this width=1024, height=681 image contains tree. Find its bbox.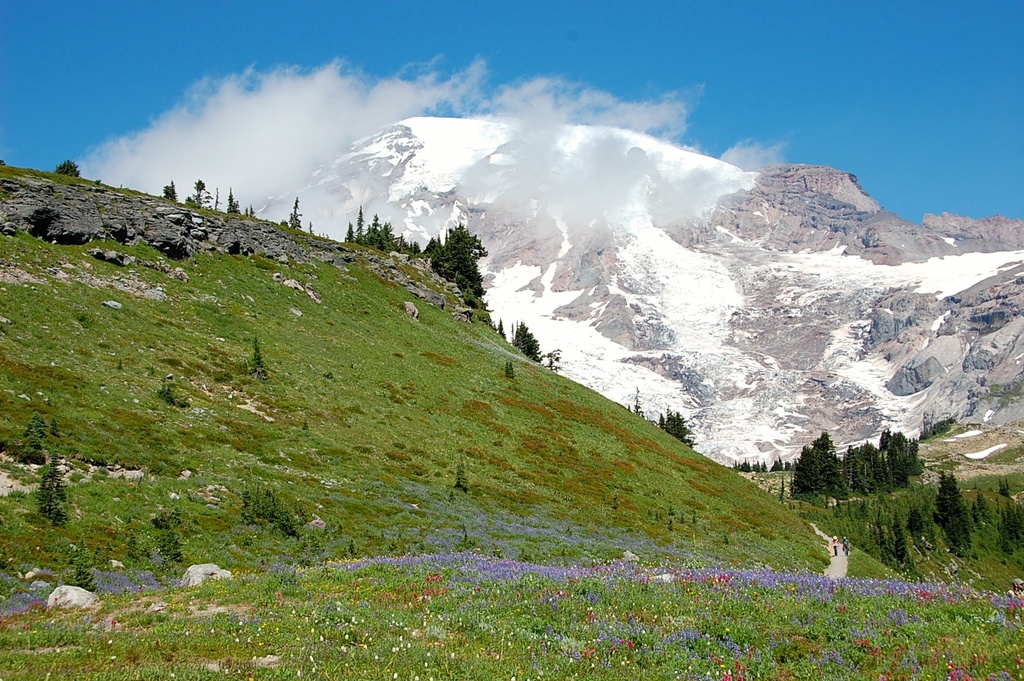
513/318/564/369.
